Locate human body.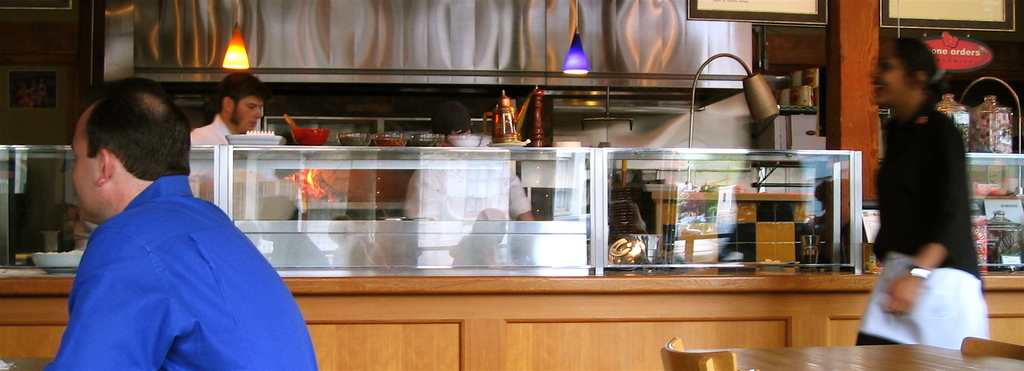
Bounding box: select_region(855, 120, 986, 347).
